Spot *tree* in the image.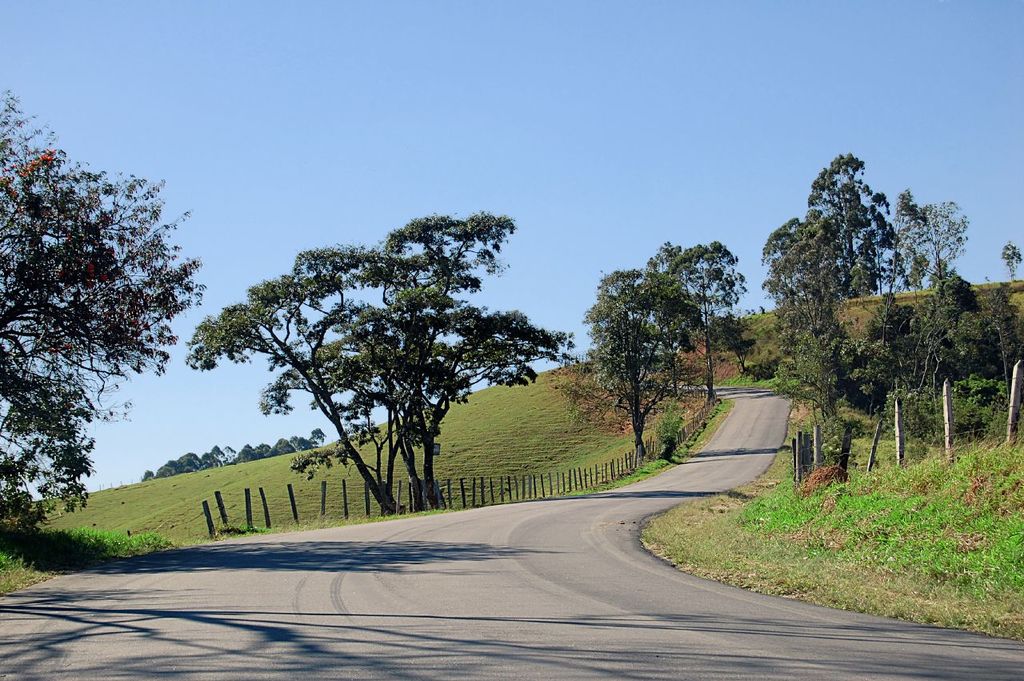
*tree* found at left=835, top=289, right=922, bottom=475.
